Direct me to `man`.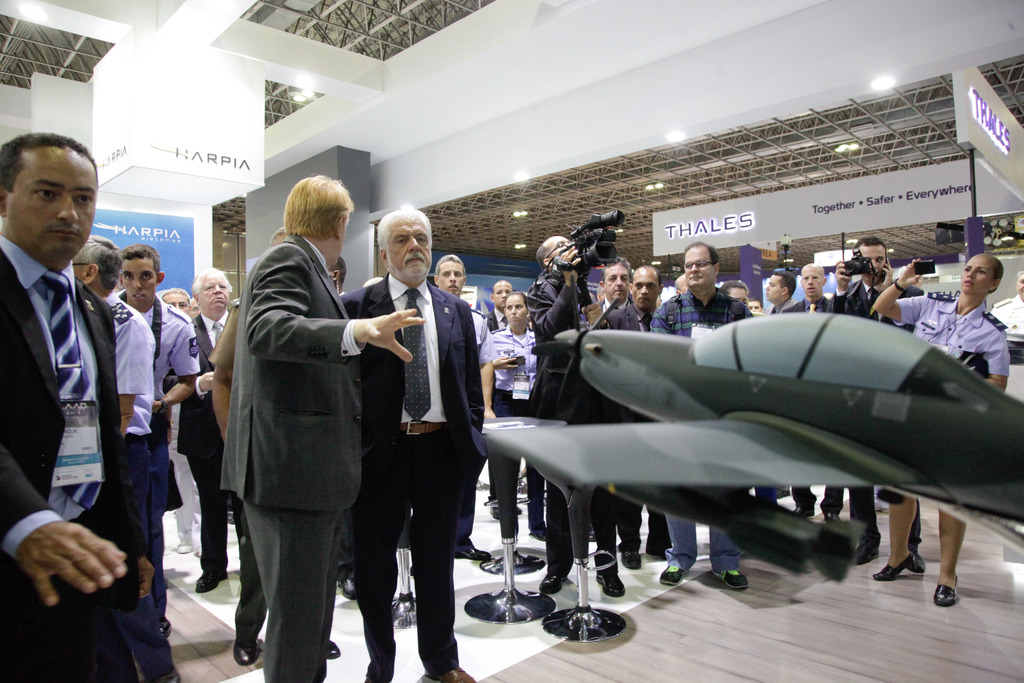
Direction: 986/267/1023/341.
